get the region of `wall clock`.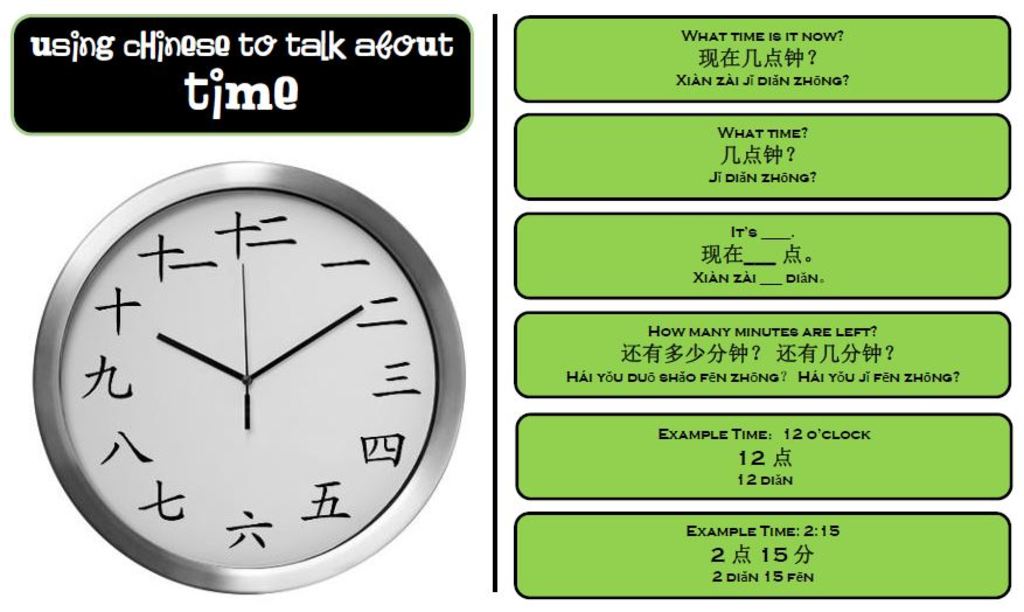
28,161,467,596.
